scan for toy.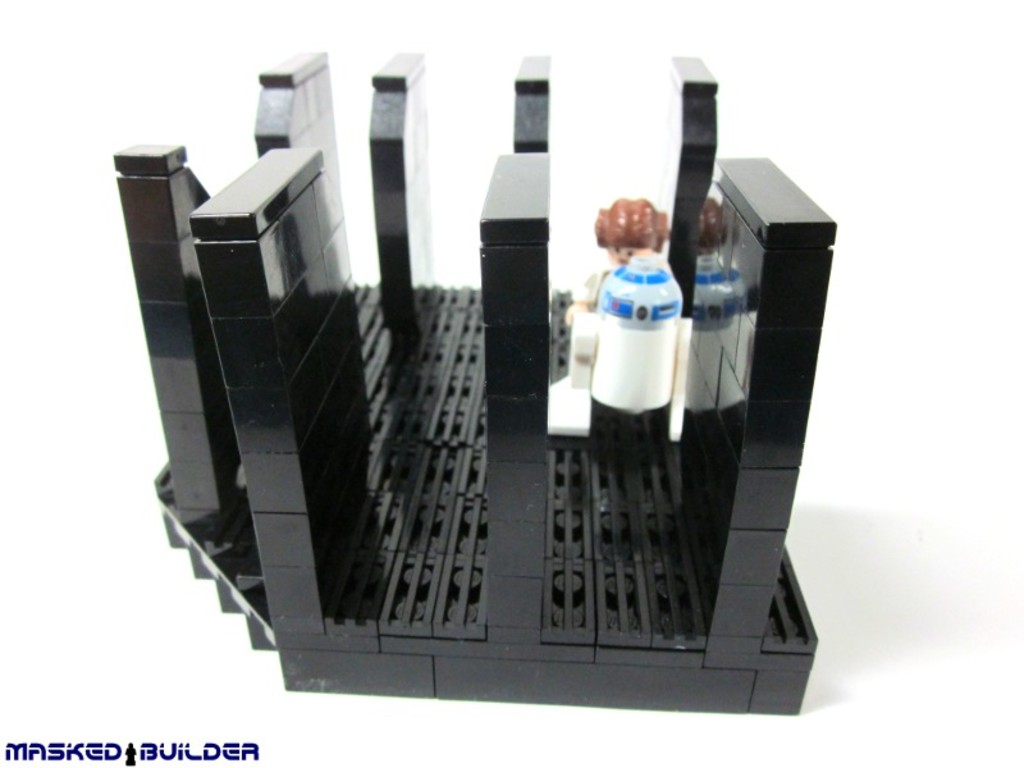
Scan result: crop(545, 200, 695, 439).
